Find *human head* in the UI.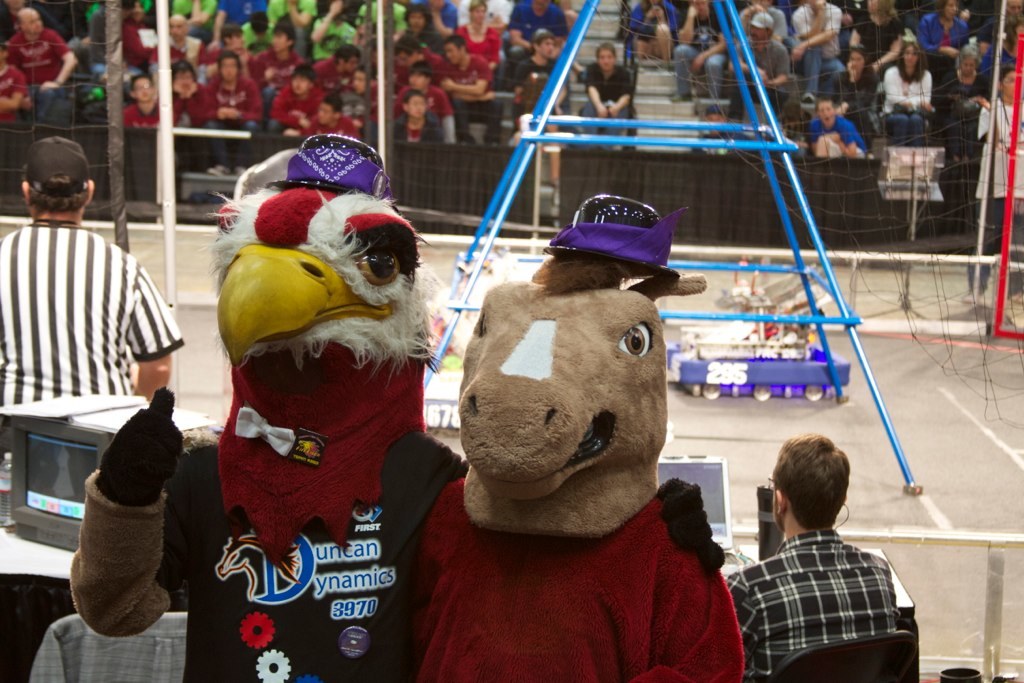
UI element at 128:72:156:104.
